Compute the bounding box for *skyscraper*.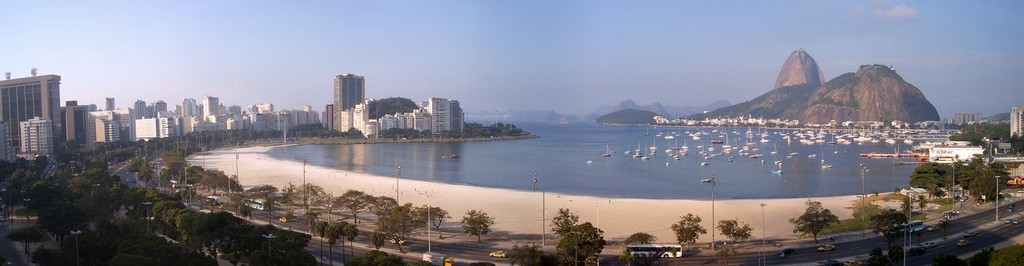
BBox(290, 112, 298, 130).
